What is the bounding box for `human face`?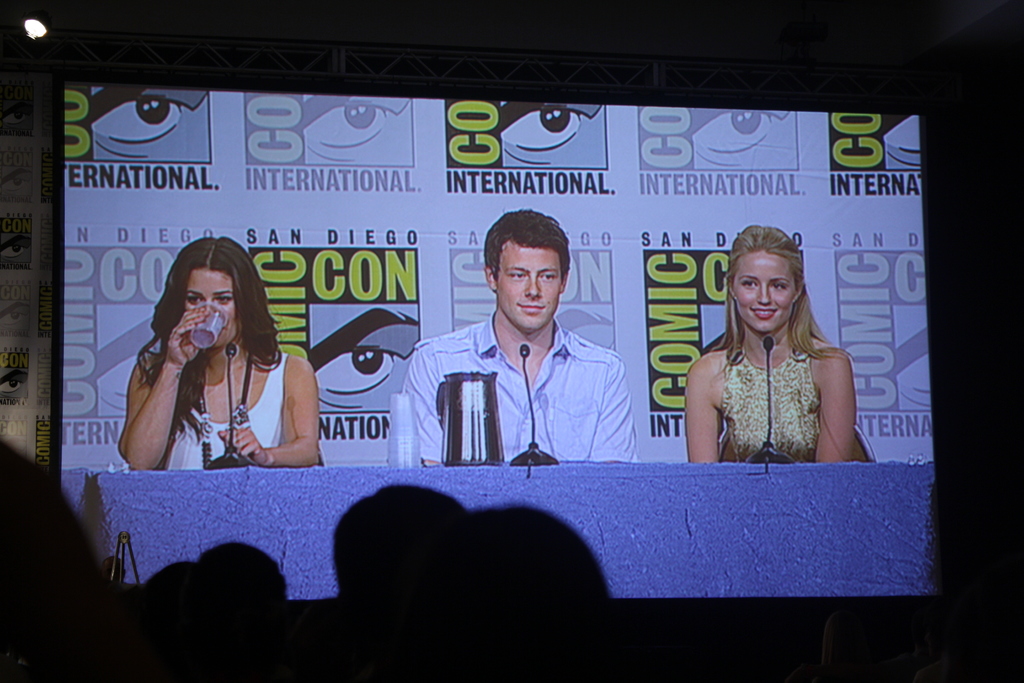
crop(732, 250, 797, 333).
